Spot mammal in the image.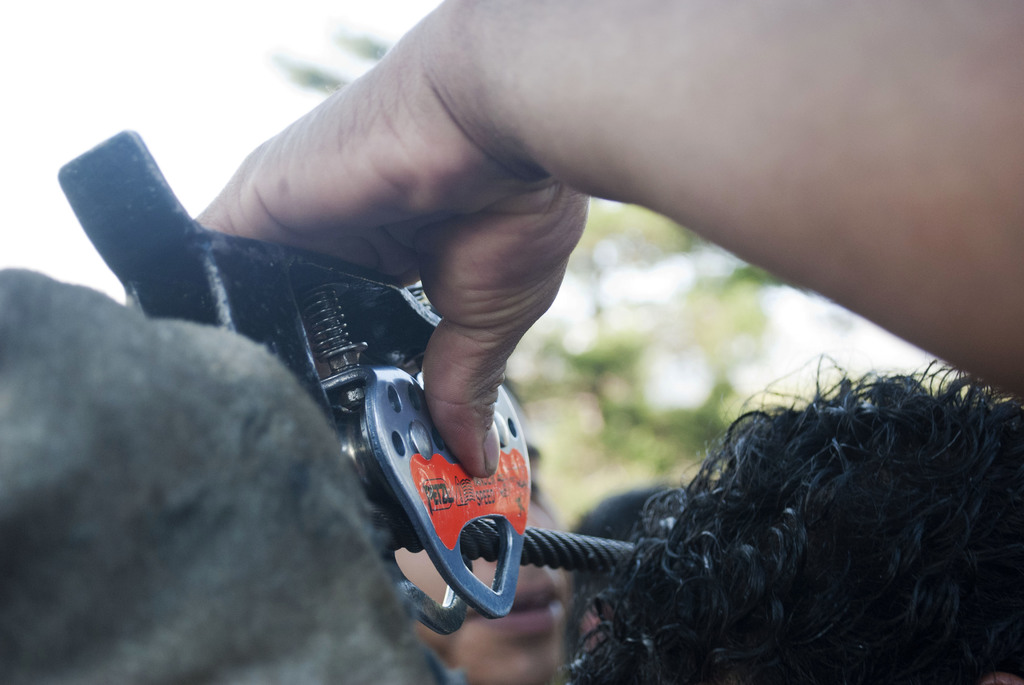
mammal found at (371,418,583,684).
